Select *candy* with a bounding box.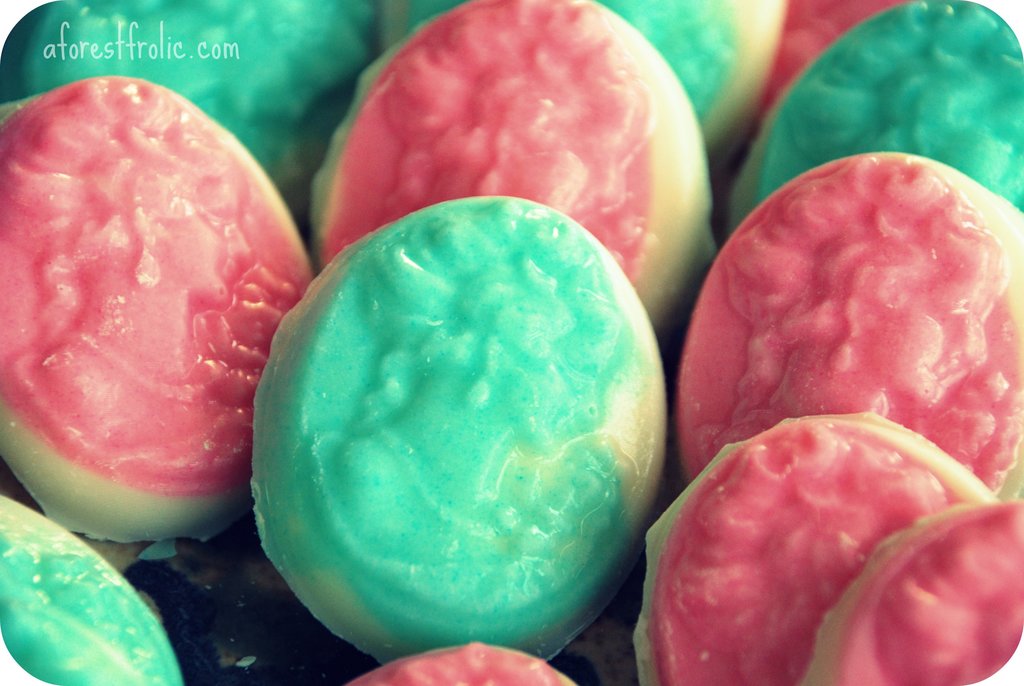
left=21, top=0, right=995, bottom=685.
